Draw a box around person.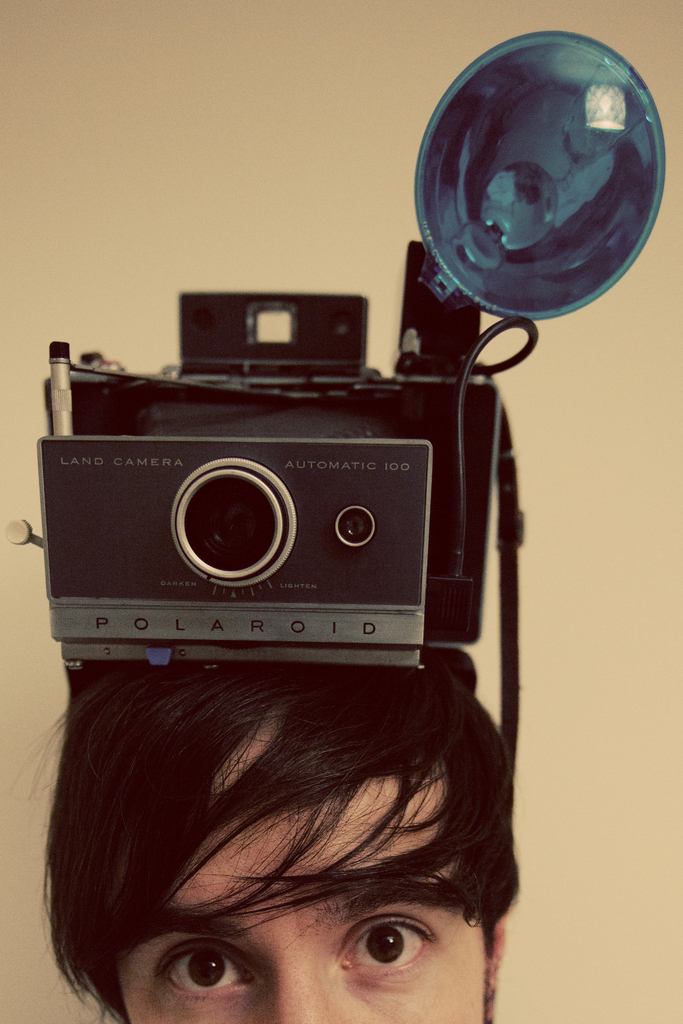
x1=56 y1=598 x2=514 y2=1002.
